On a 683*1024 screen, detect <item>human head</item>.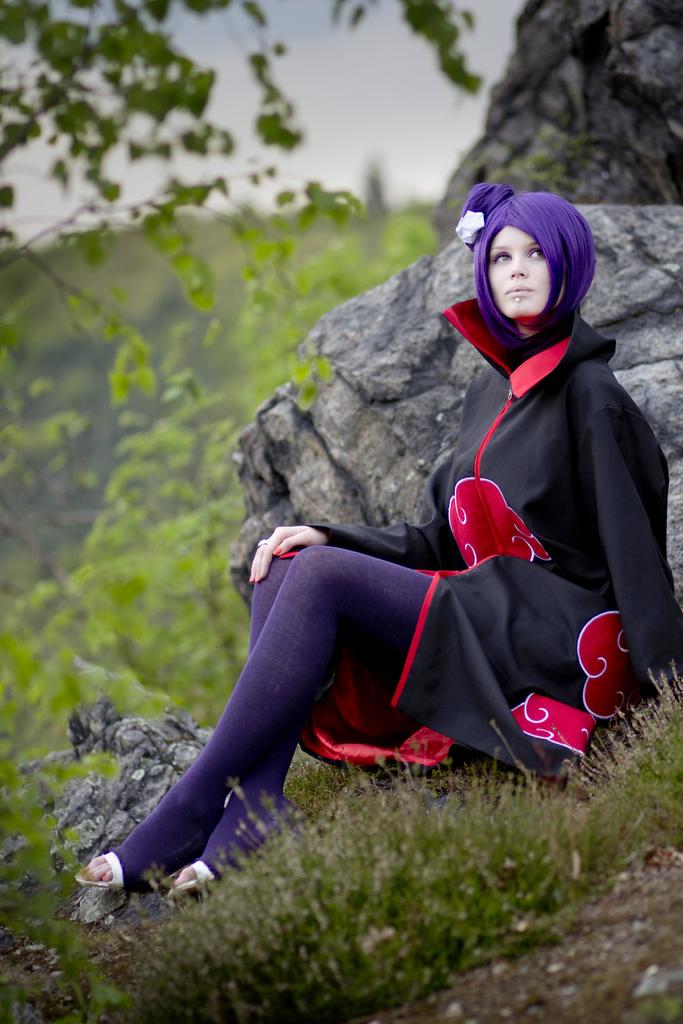
x1=470 y1=182 x2=598 y2=330.
